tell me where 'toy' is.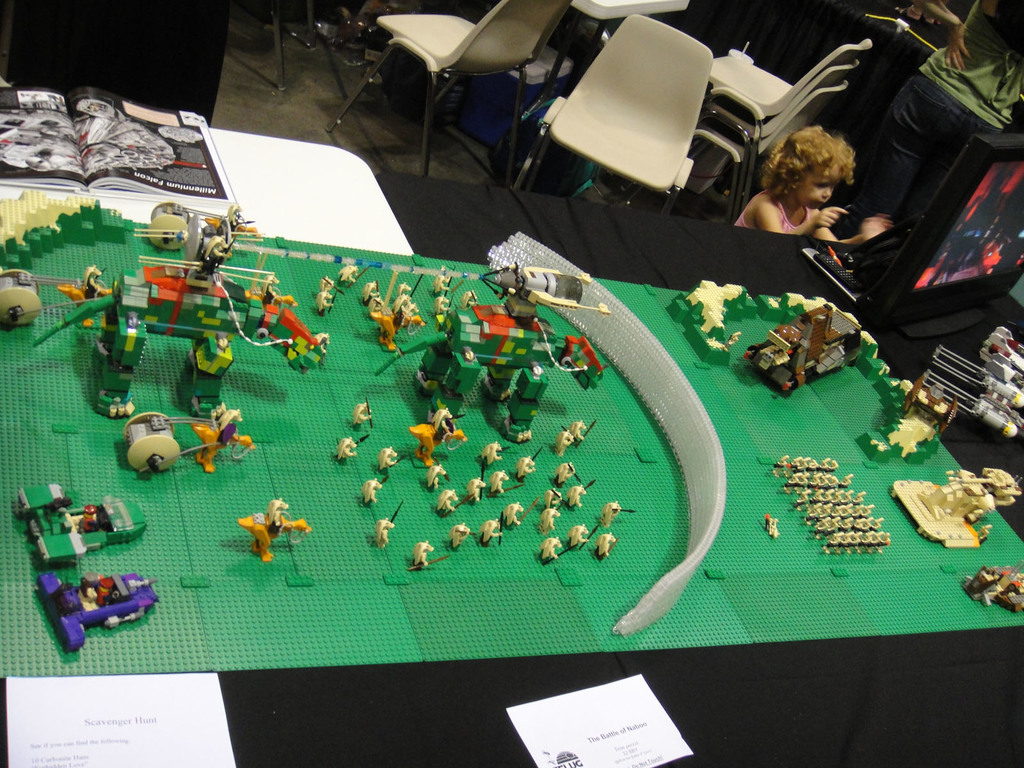
'toy' is at l=19, t=252, r=330, b=416.
